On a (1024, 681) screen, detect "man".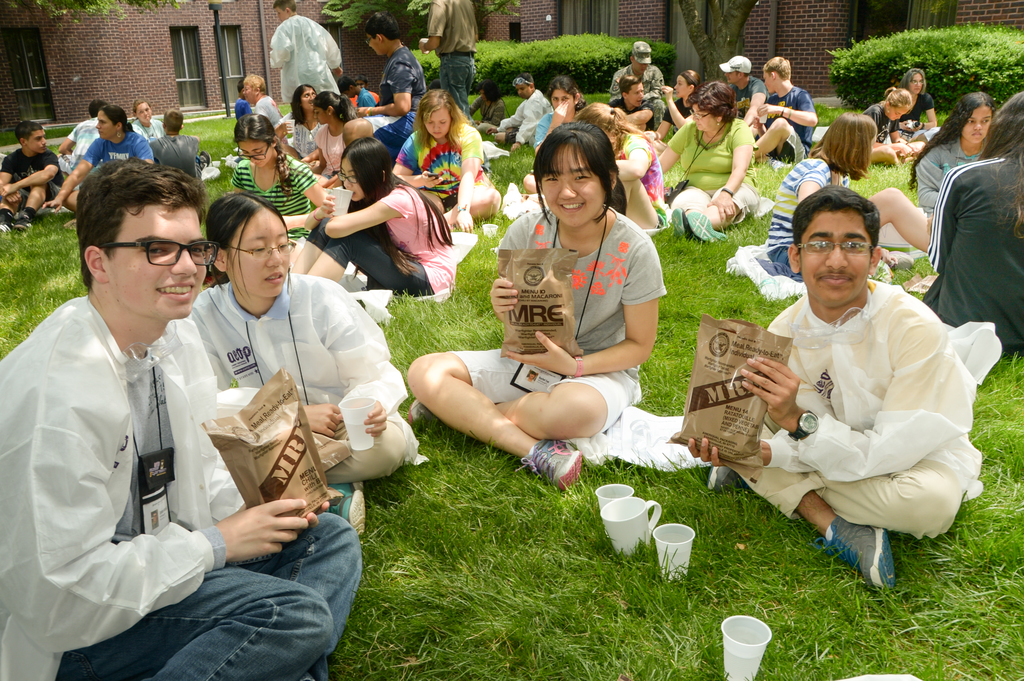
(left=751, top=56, right=819, bottom=163).
